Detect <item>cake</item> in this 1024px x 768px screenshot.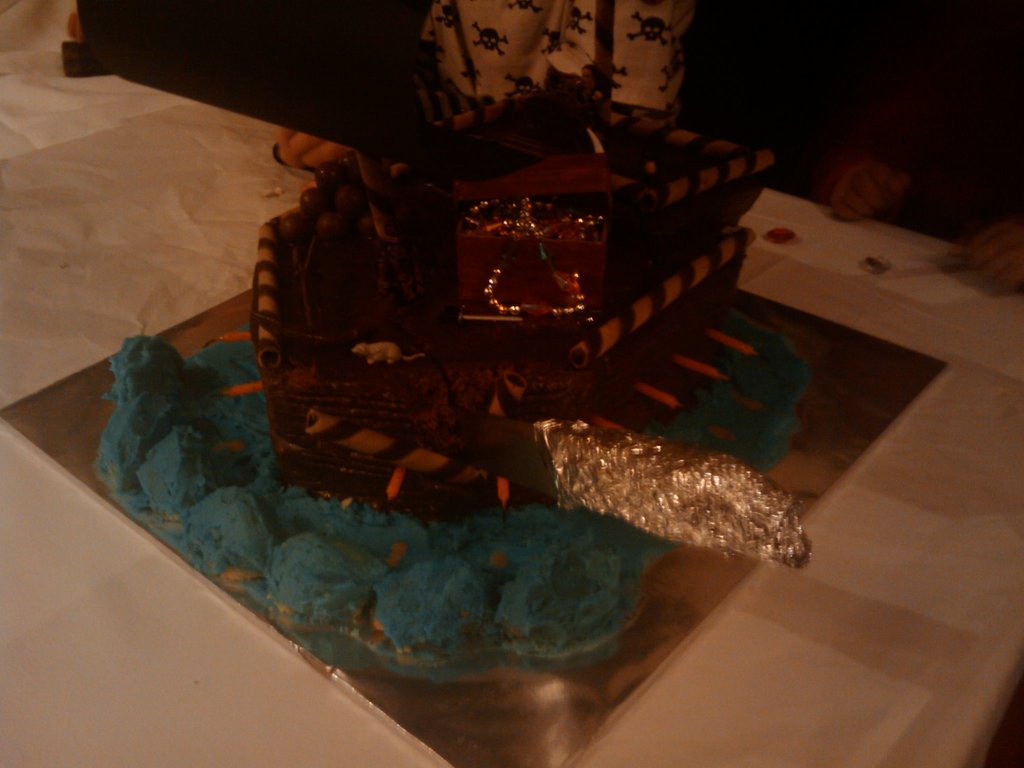
Detection: (x1=248, y1=82, x2=768, y2=512).
